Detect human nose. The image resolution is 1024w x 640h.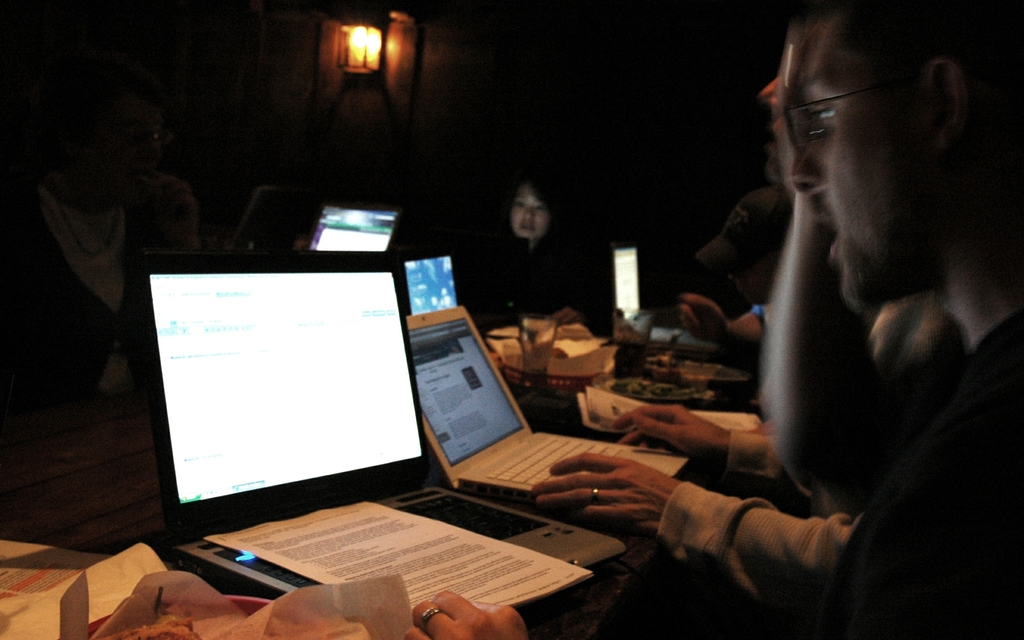
BBox(523, 205, 538, 221).
